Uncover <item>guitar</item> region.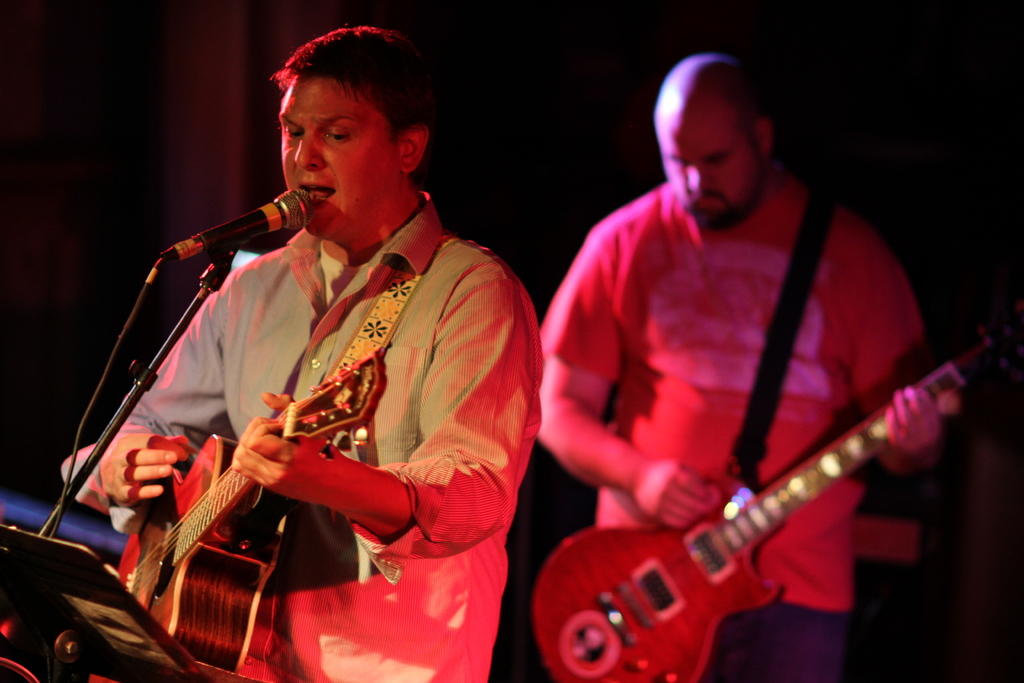
Uncovered: (115,340,392,667).
